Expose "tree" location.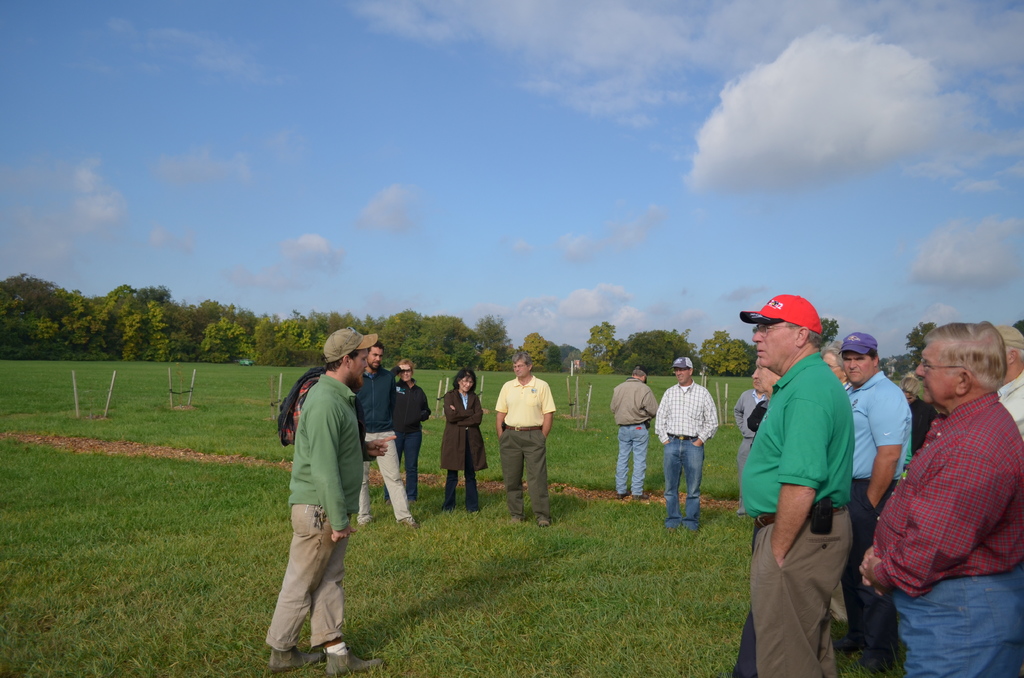
Exposed at box(186, 311, 259, 376).
